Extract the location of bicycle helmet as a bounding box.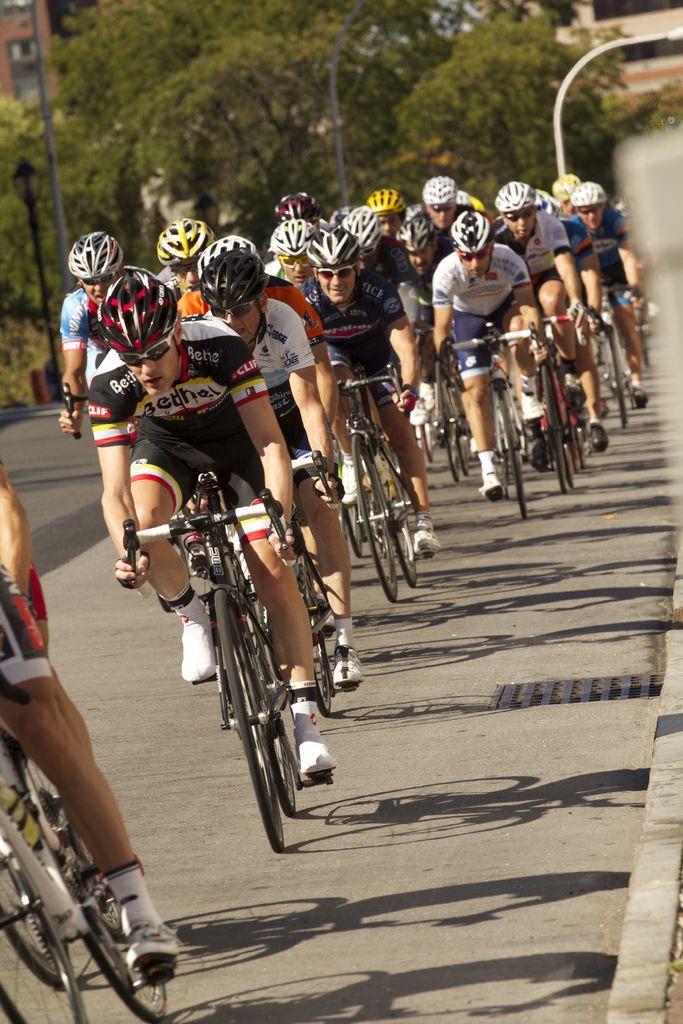
(447,207,493,257).
